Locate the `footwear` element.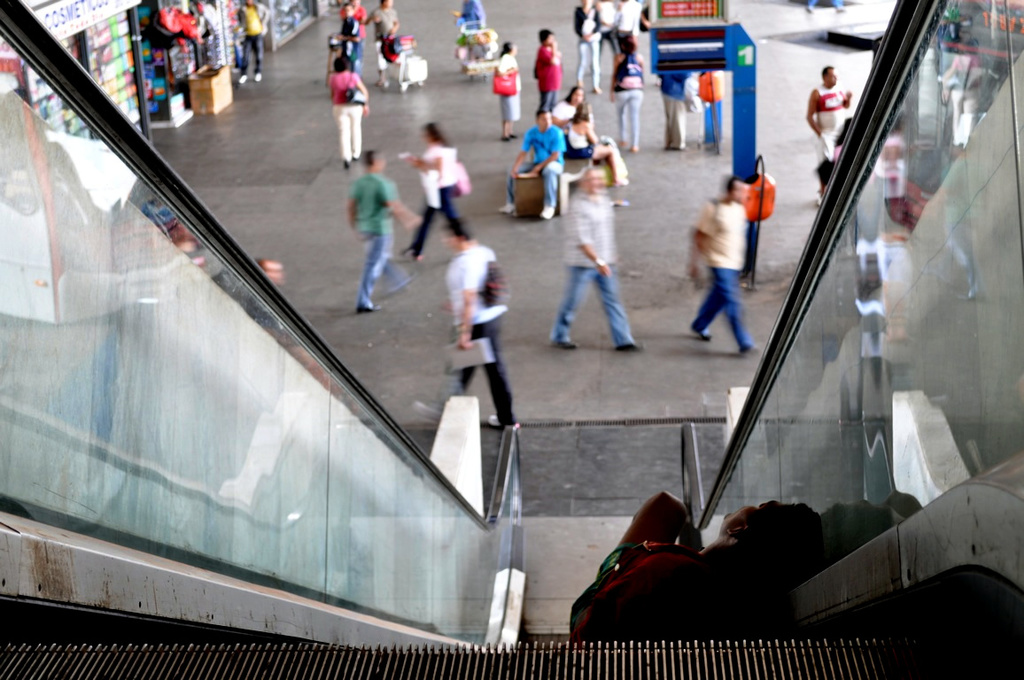
Element bbox: x1=547 y1=324 x2=575 y2=354.
